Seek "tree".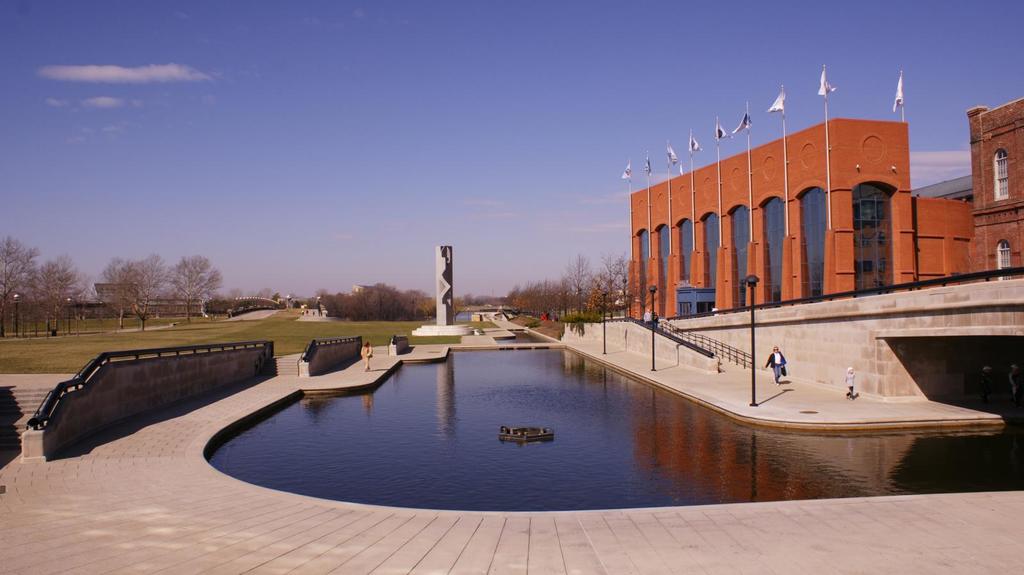
box(270, 290, 284, 309).
